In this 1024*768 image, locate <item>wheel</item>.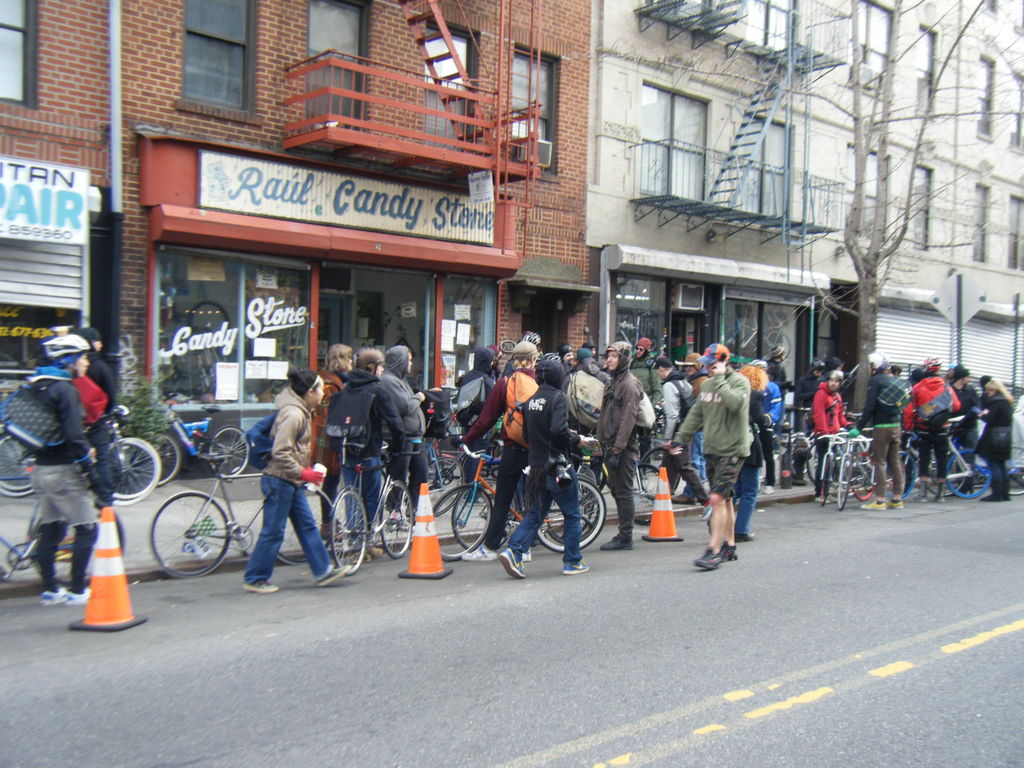
Bounding box: (left=431, top=484, right=493, bottom=559).
